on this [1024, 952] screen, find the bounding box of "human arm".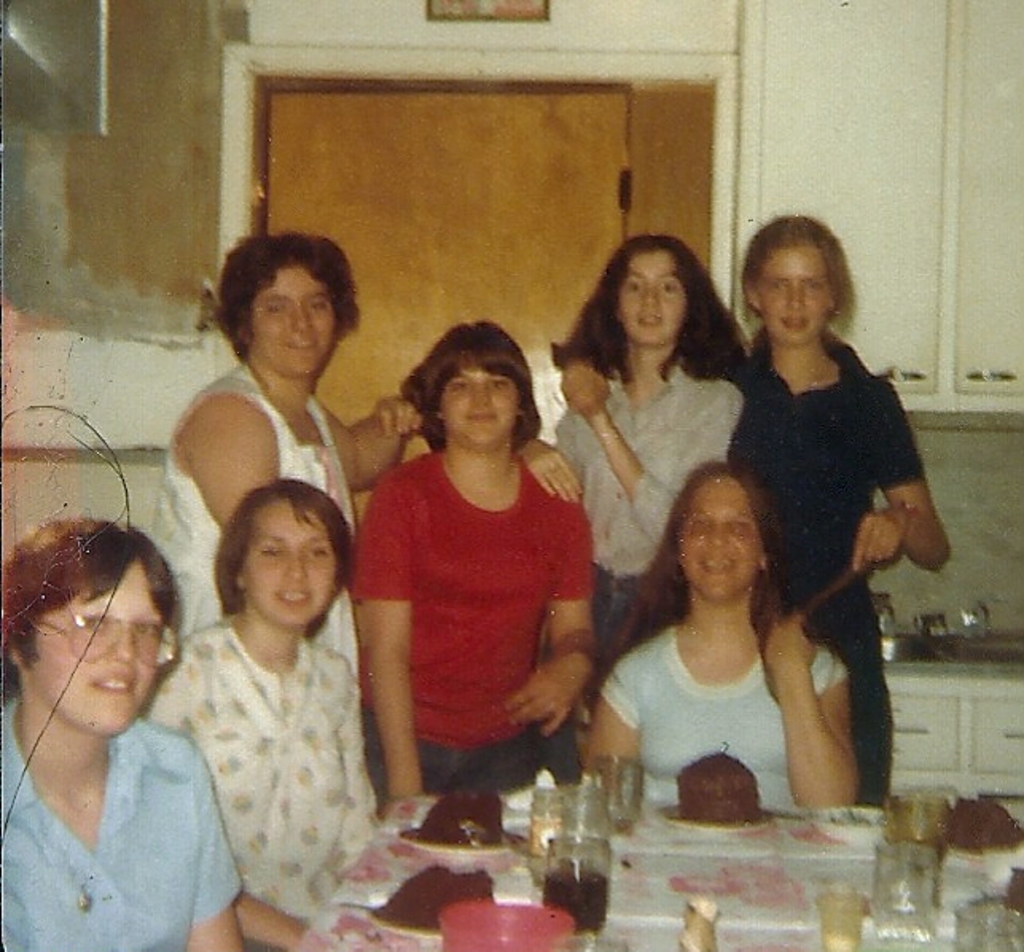
Bounding box: <bbox>505, 514, 597, 734</bbox>.
